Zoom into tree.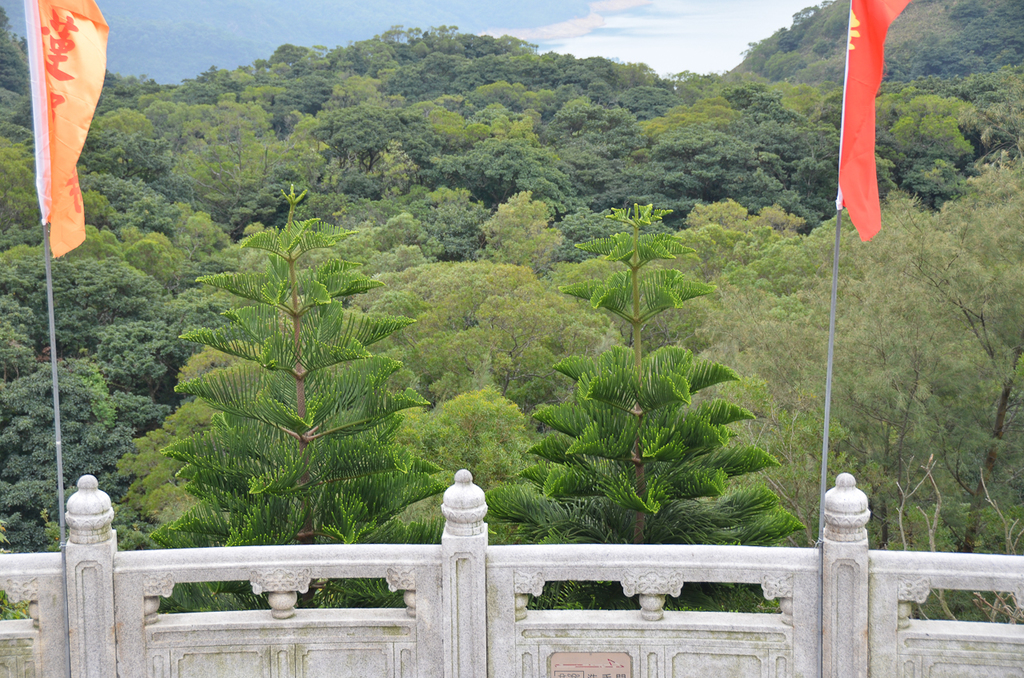
Zoom target: {"left": 77, "top": 318, "right": 181, "bottom": 444}.
